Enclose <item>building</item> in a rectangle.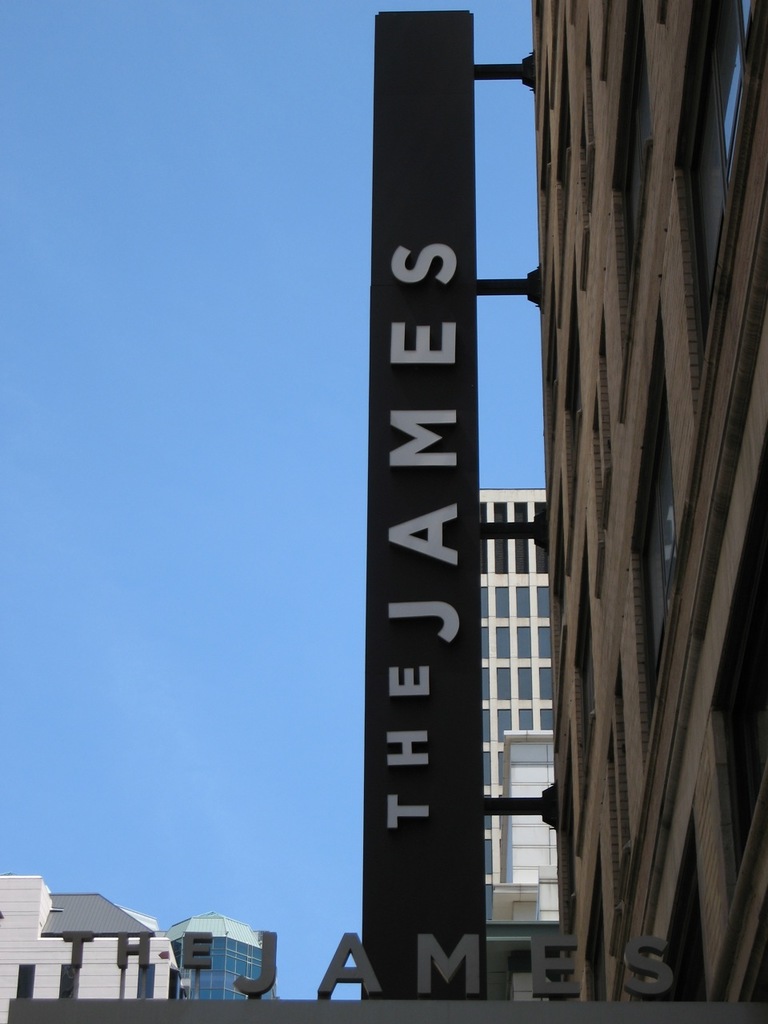
{"x1": 0, "y1": 878, "x2": 181, "y2": 1023}.
